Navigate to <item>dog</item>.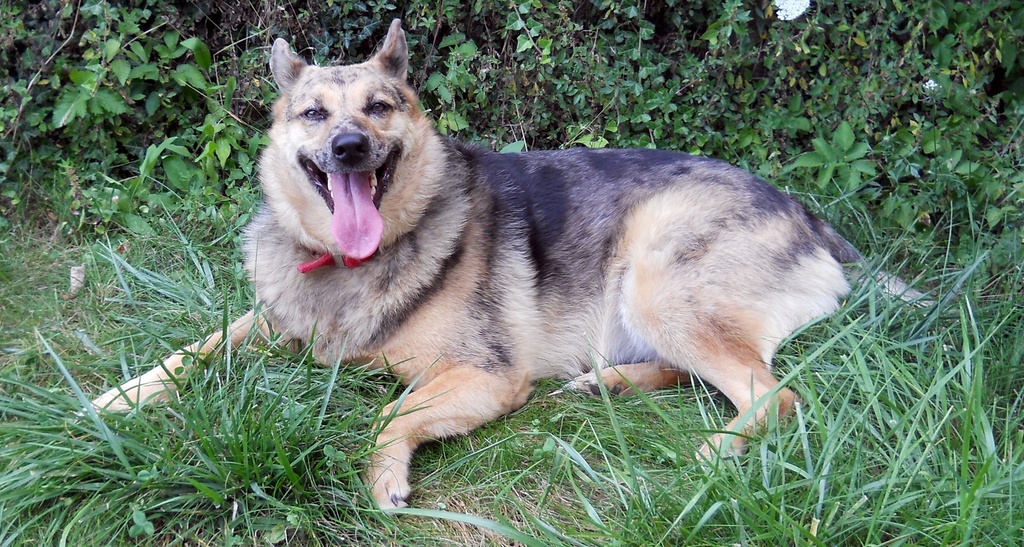
Navigation target: (72, 16, 935, 522).
